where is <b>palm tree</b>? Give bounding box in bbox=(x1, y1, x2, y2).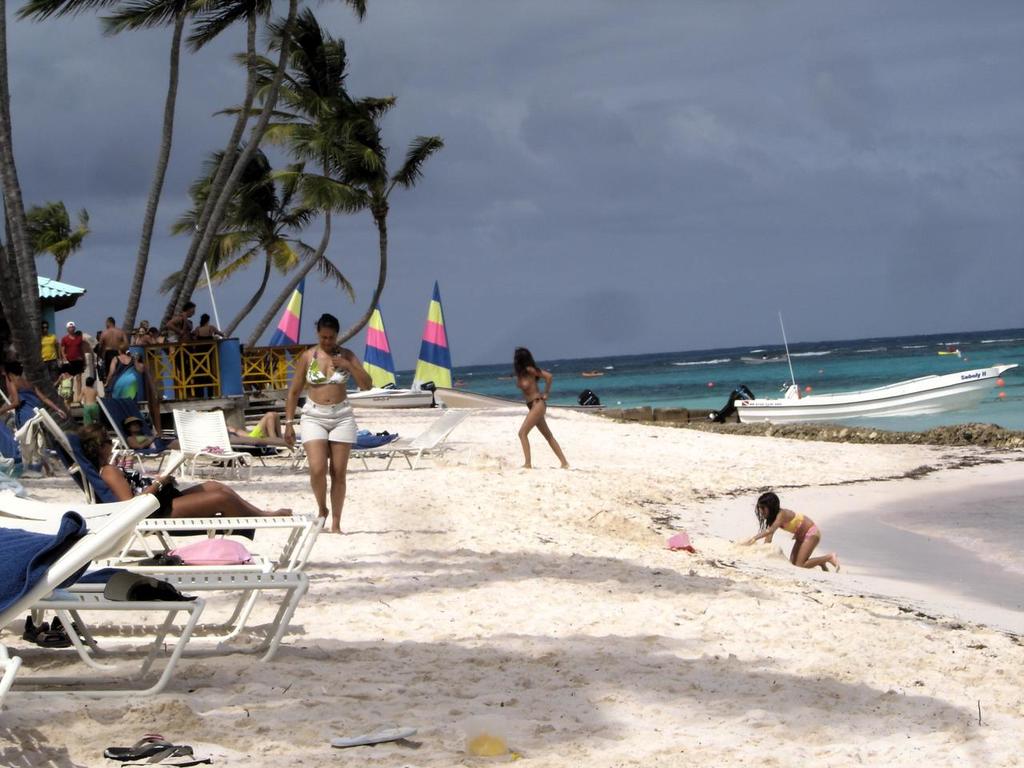
bbox=(178, 0, 373, 313).
